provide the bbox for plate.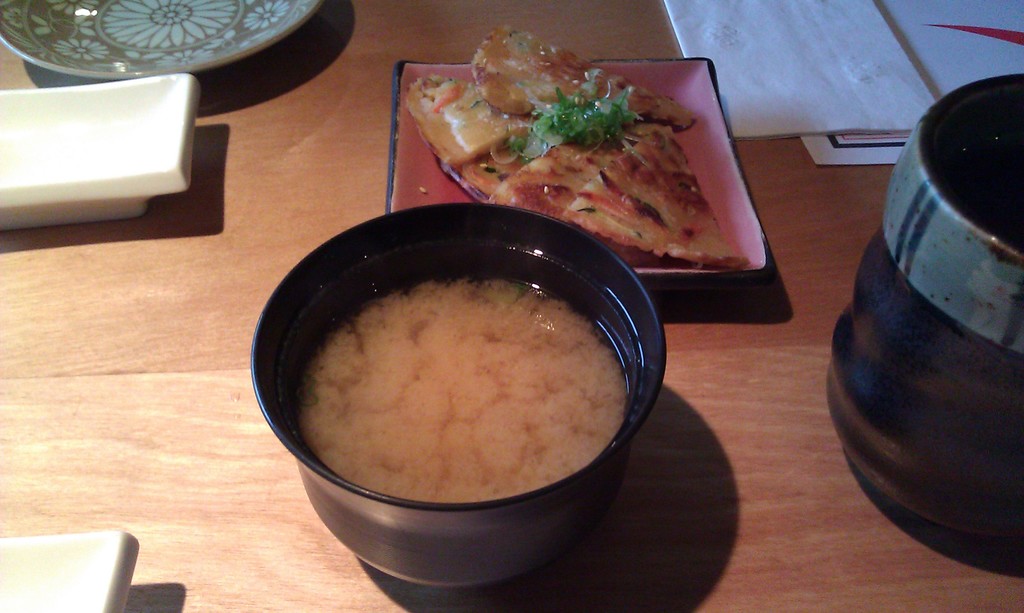
bbox=[1, 0, 323, 79].
